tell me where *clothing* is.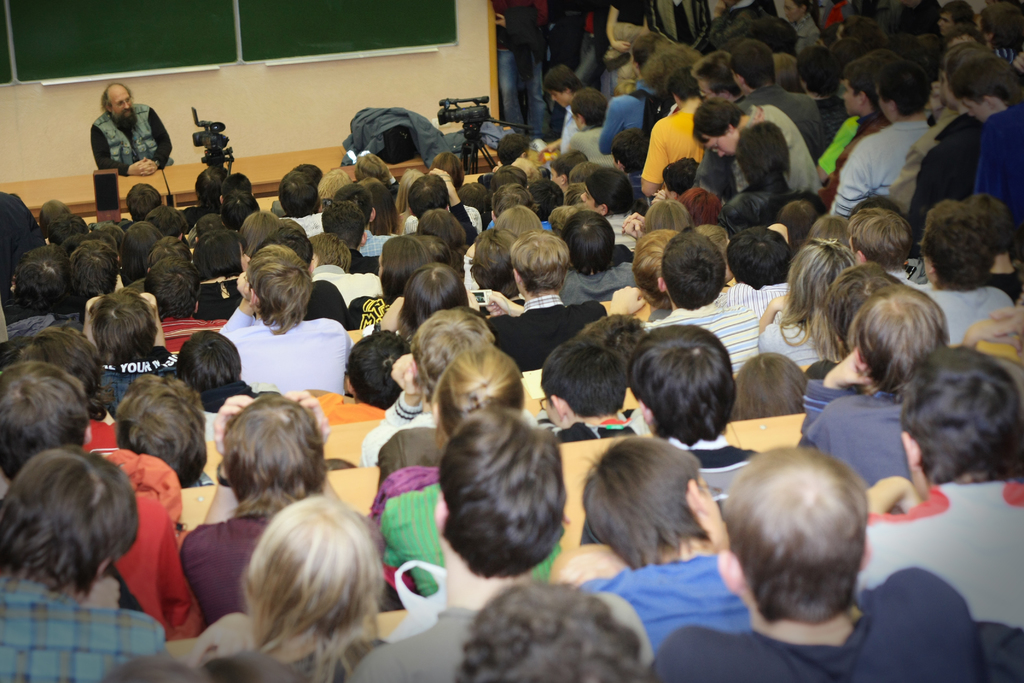
*clothing* is at detection(0, 577, 164, 682).
